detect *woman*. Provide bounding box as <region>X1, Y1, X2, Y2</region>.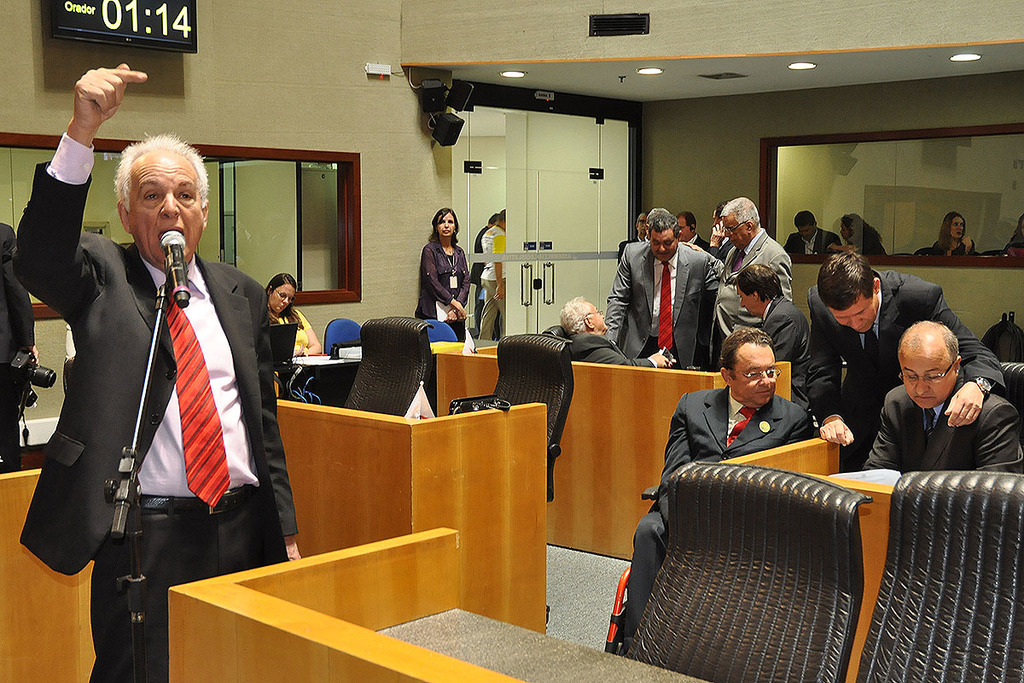
<region>923, 212, 974, 253</region>.
